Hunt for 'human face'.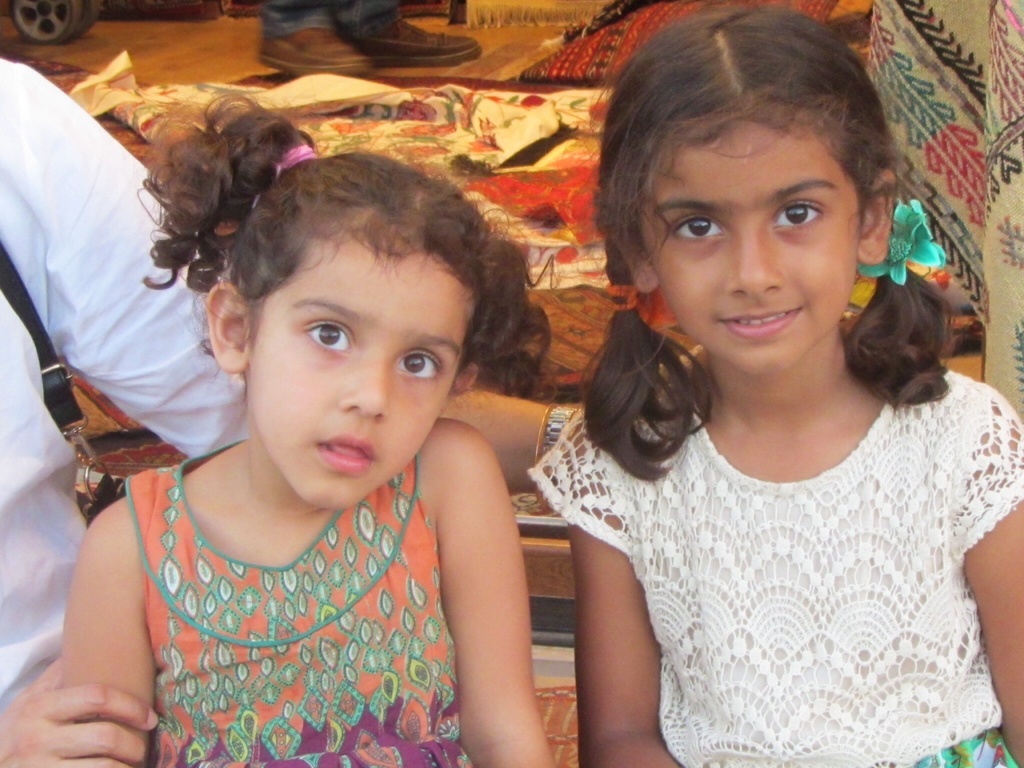
Hunted down at <region>251, 243, 476, 505</region>.
